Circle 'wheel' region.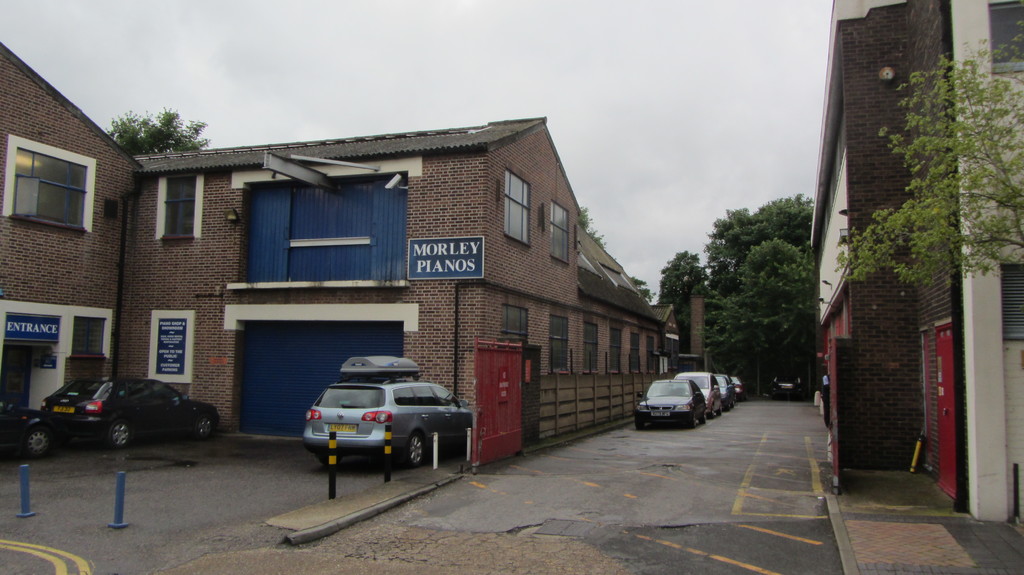
Region: bbox=[722, 406, 730, 411].
